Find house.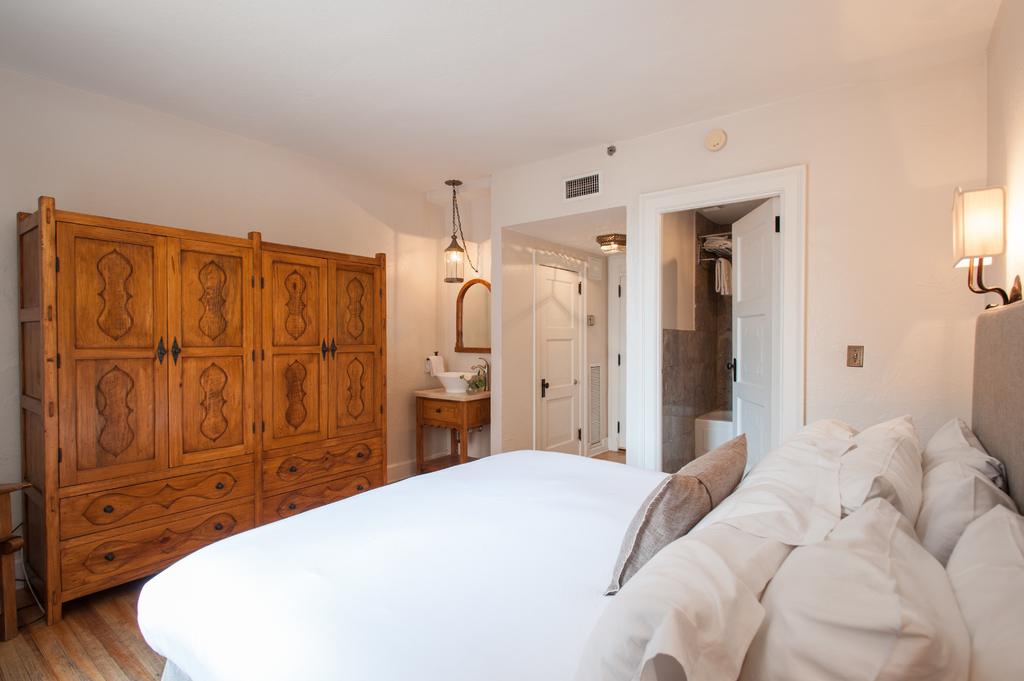
left=0, top=0, right=1023, bottom=680.
